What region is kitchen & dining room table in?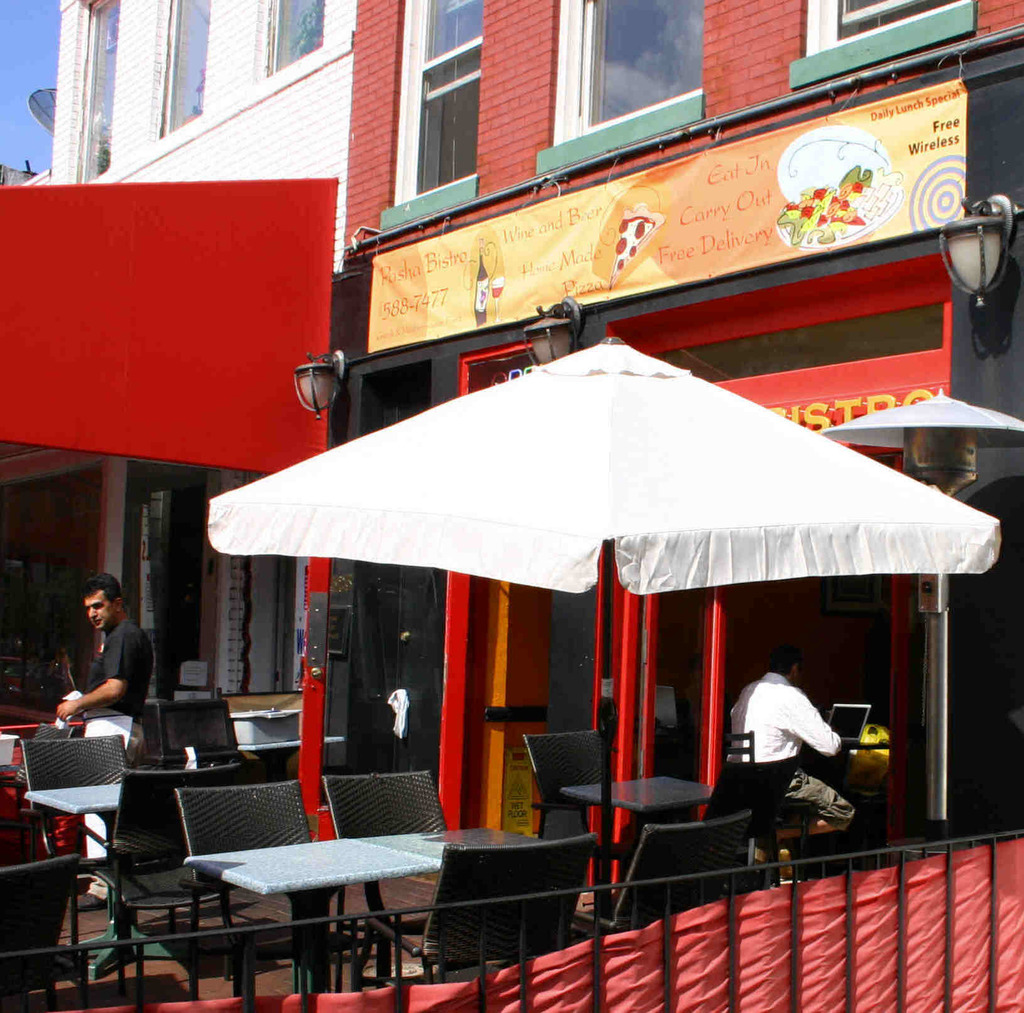
pyautogui.locateOnScreen(181, 834, 440, 1012).
